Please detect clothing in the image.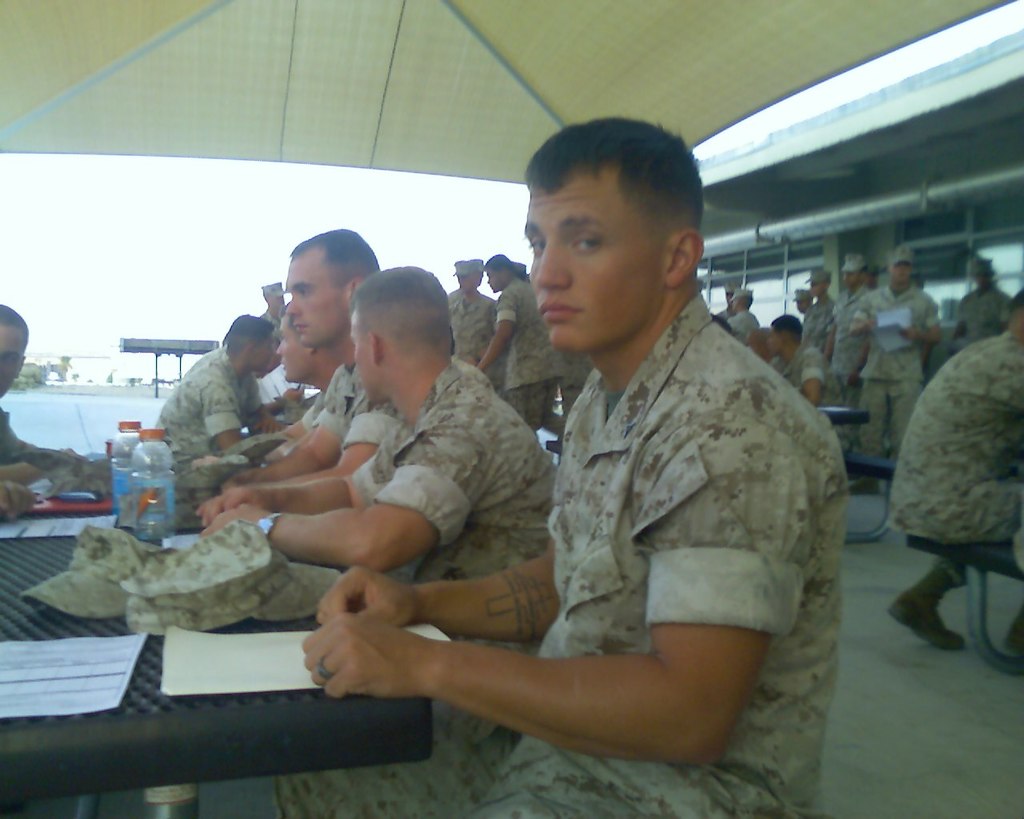
{"left": 954, "top": 288, "right": 1017, "bottom": 344}.
